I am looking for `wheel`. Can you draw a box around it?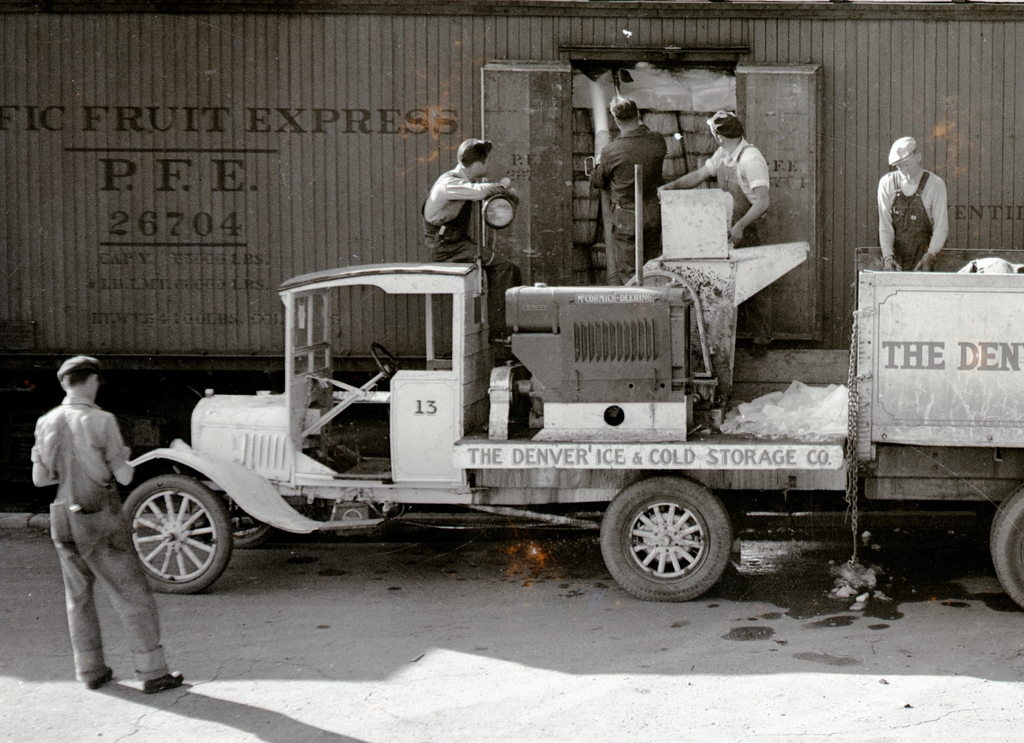
Sure, the bounding box is 595,477,735,603.
